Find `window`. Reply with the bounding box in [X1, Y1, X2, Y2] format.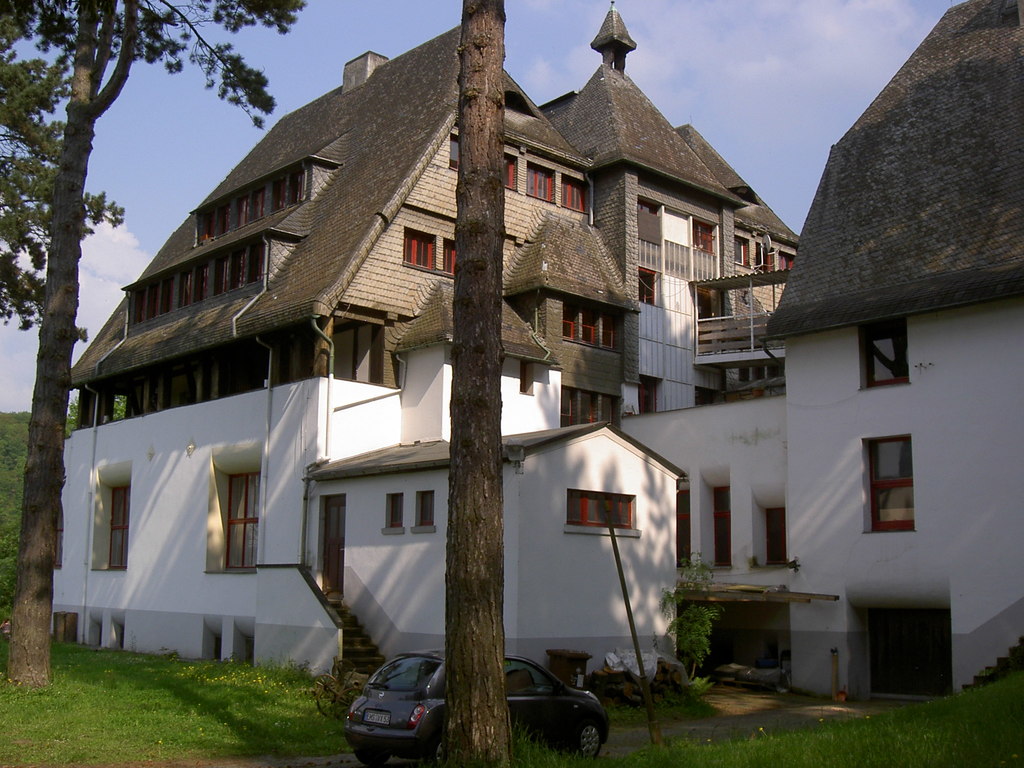
[221, 472, 264, 570].
